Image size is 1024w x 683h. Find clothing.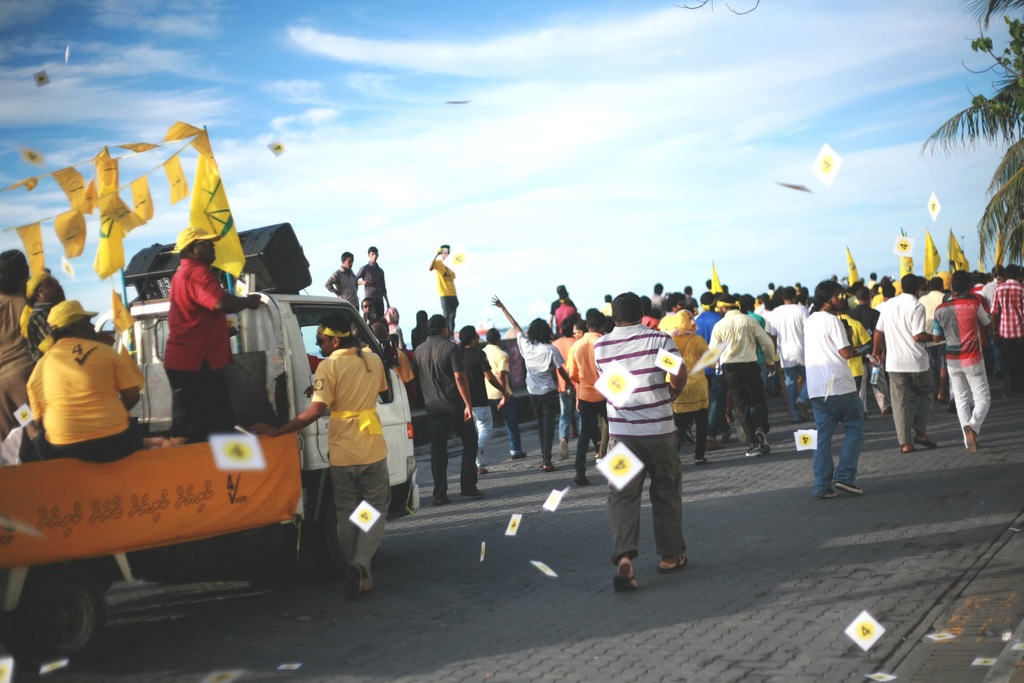
<bbox>461, 347, 481, 407</bbox>.
